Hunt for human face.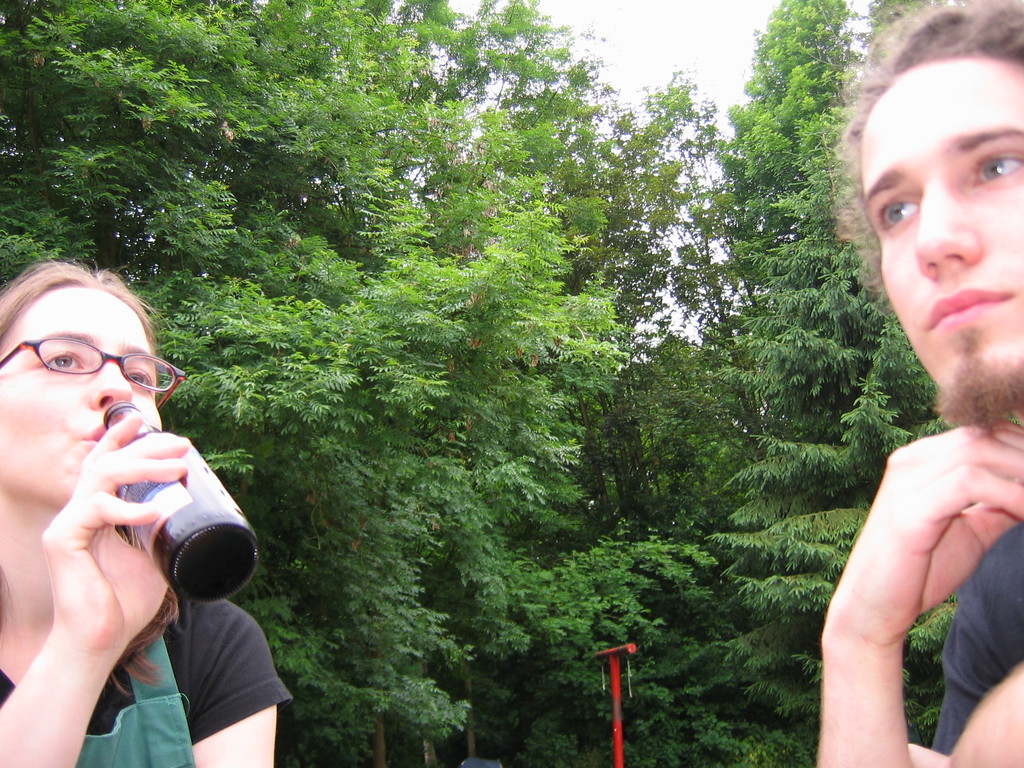
Hunted down at BBox(0, 287, 166, 518).
